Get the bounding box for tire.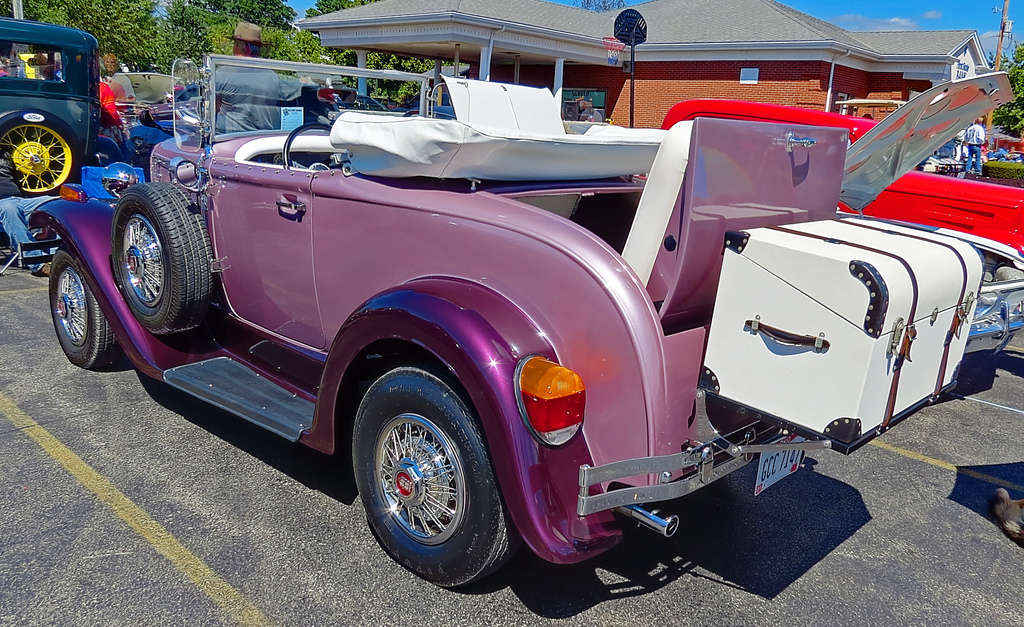
rect(0, 110, 80, 197).
